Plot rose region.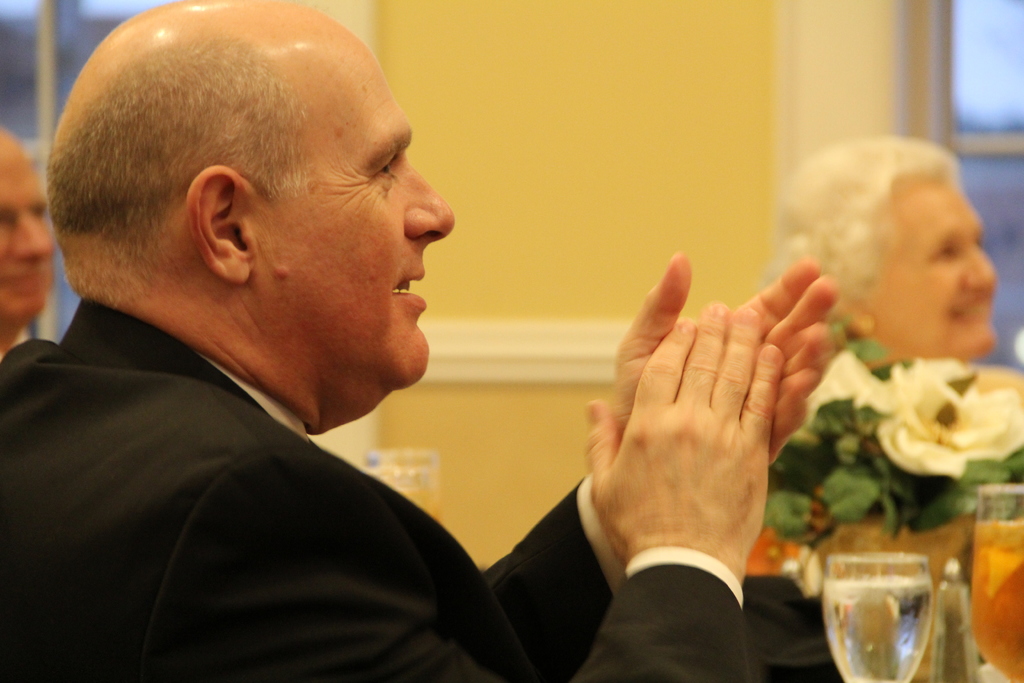
Plotted at box(794, 348, 893, 448).
